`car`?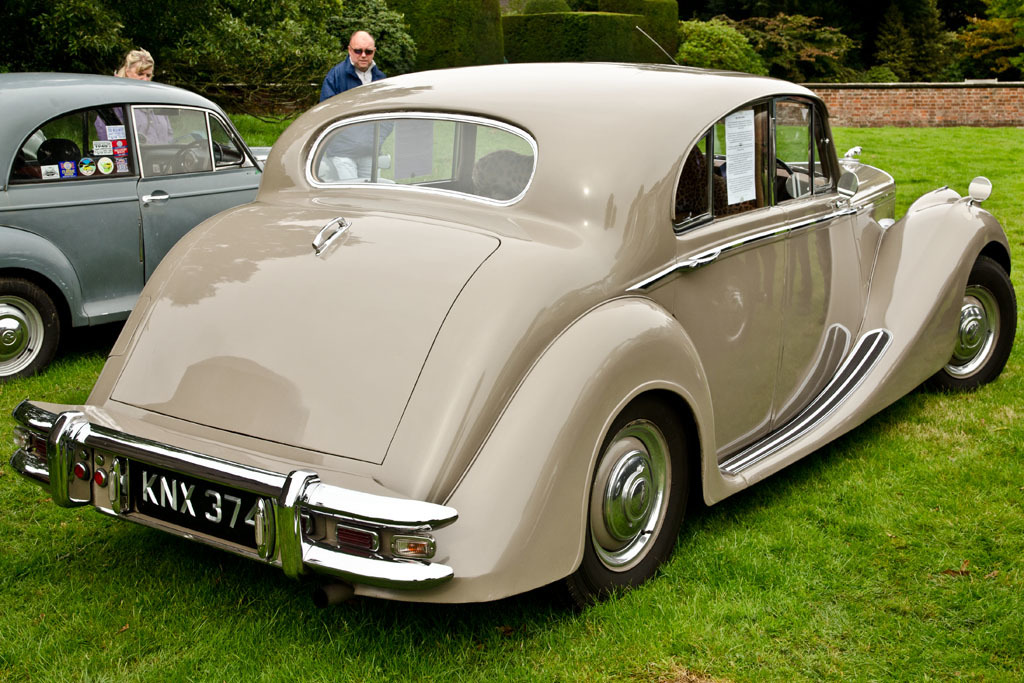
<region>12, 17, 1016, 643</region>
